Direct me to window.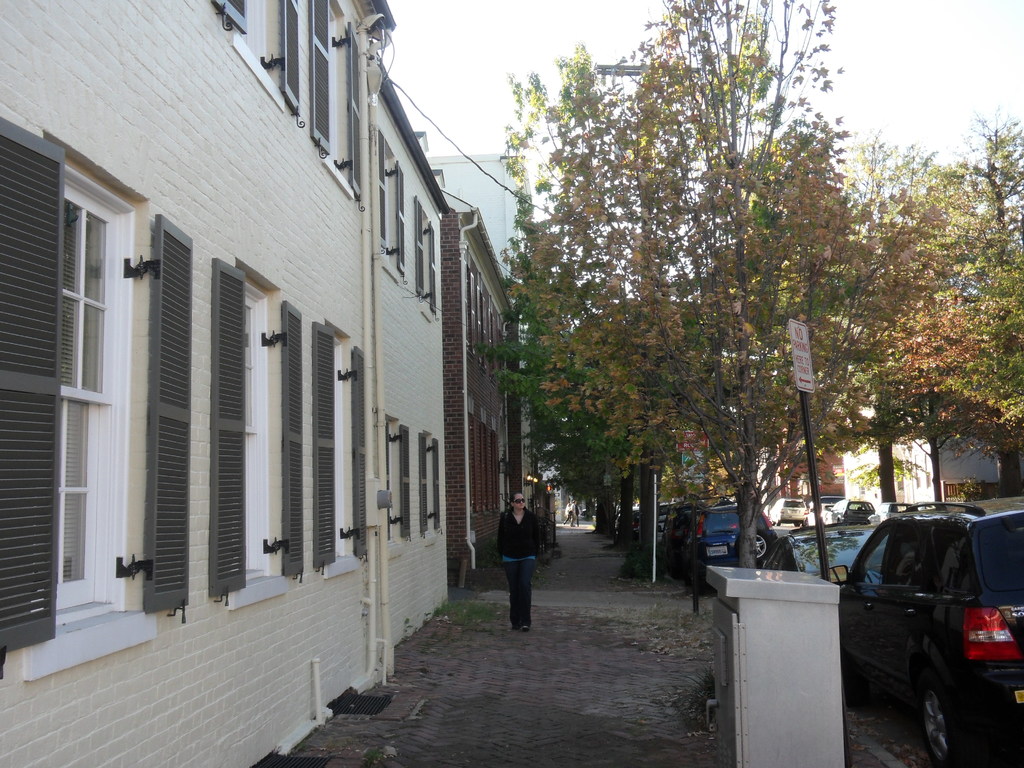
Direction: x1=43, y1=147, x2=136, y2=627.
